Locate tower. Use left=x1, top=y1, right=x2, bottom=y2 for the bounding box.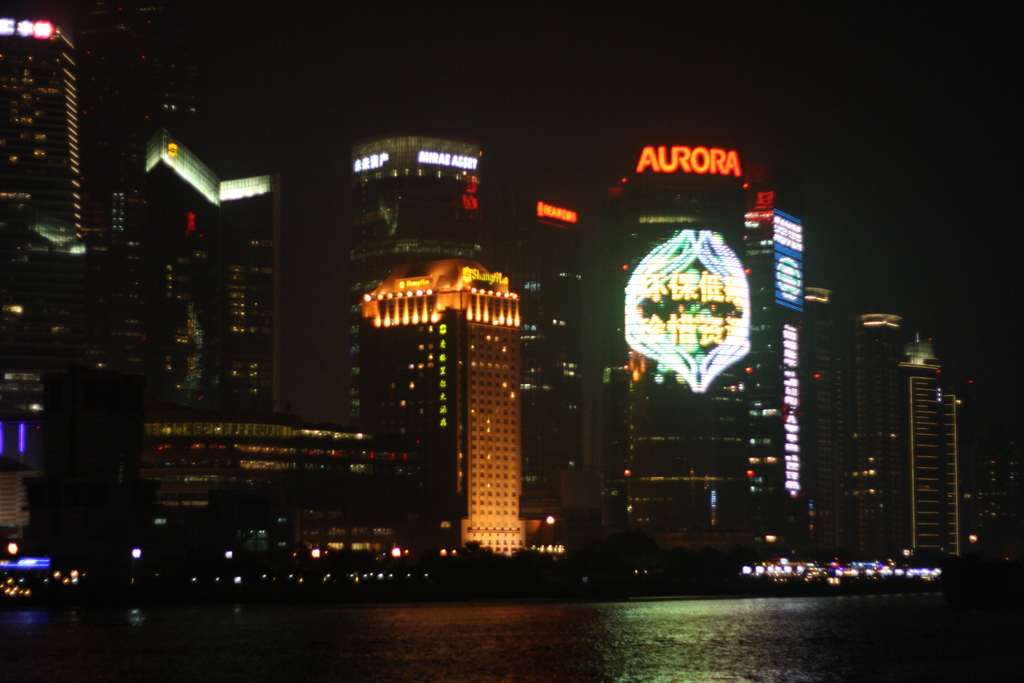
left=594, top=133, right=803, bottom=578.
